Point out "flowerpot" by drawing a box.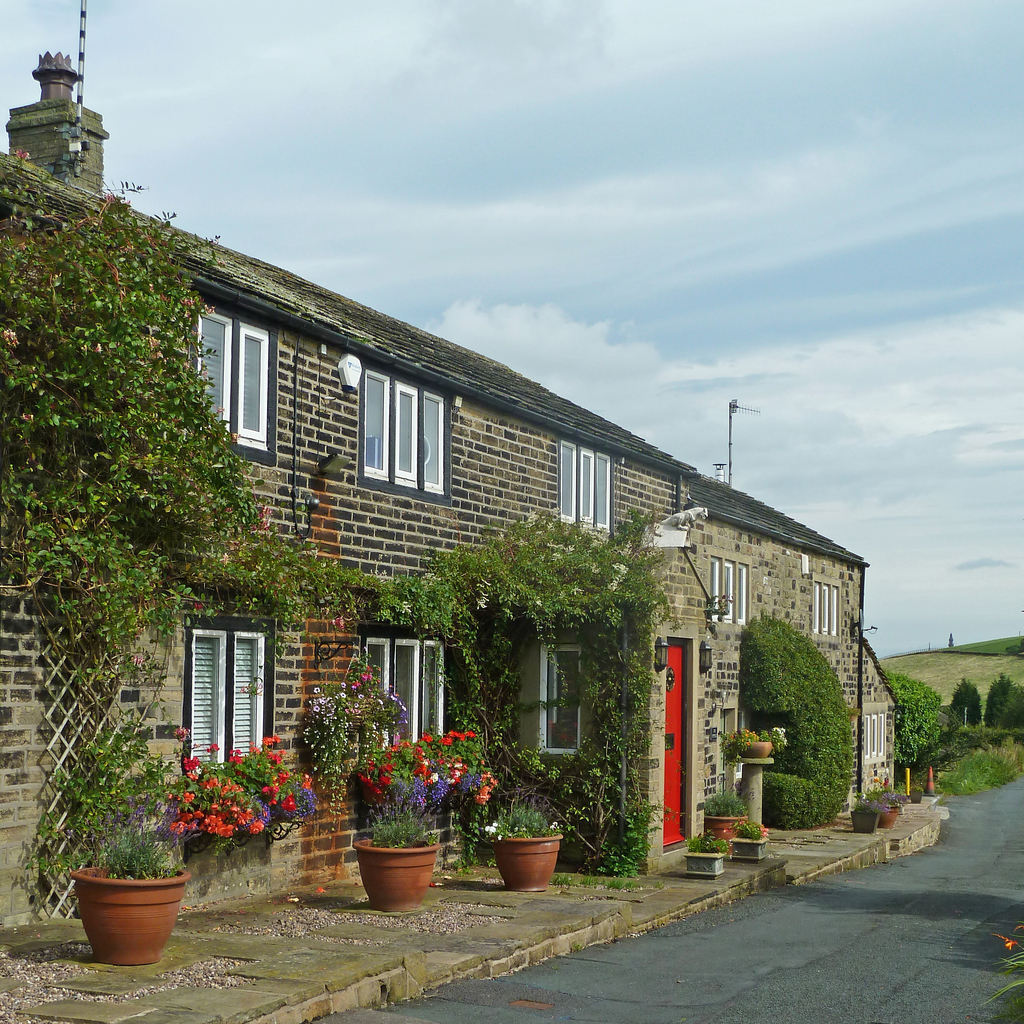
Rect(737, 742, 772, 764).
